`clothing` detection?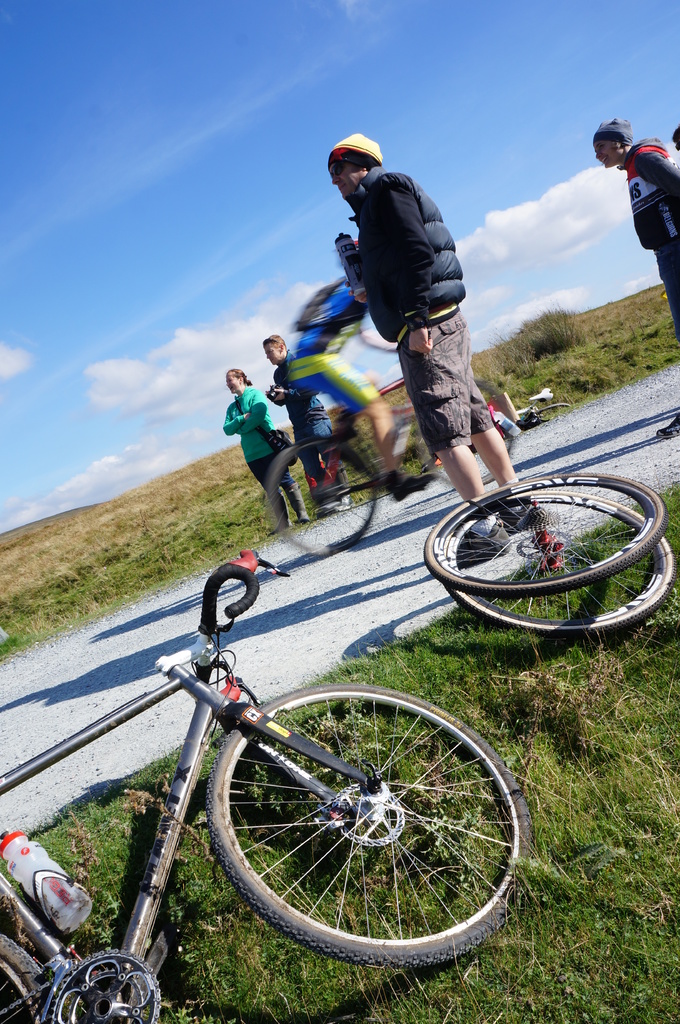
BBox(271, 355, 334, 477)
